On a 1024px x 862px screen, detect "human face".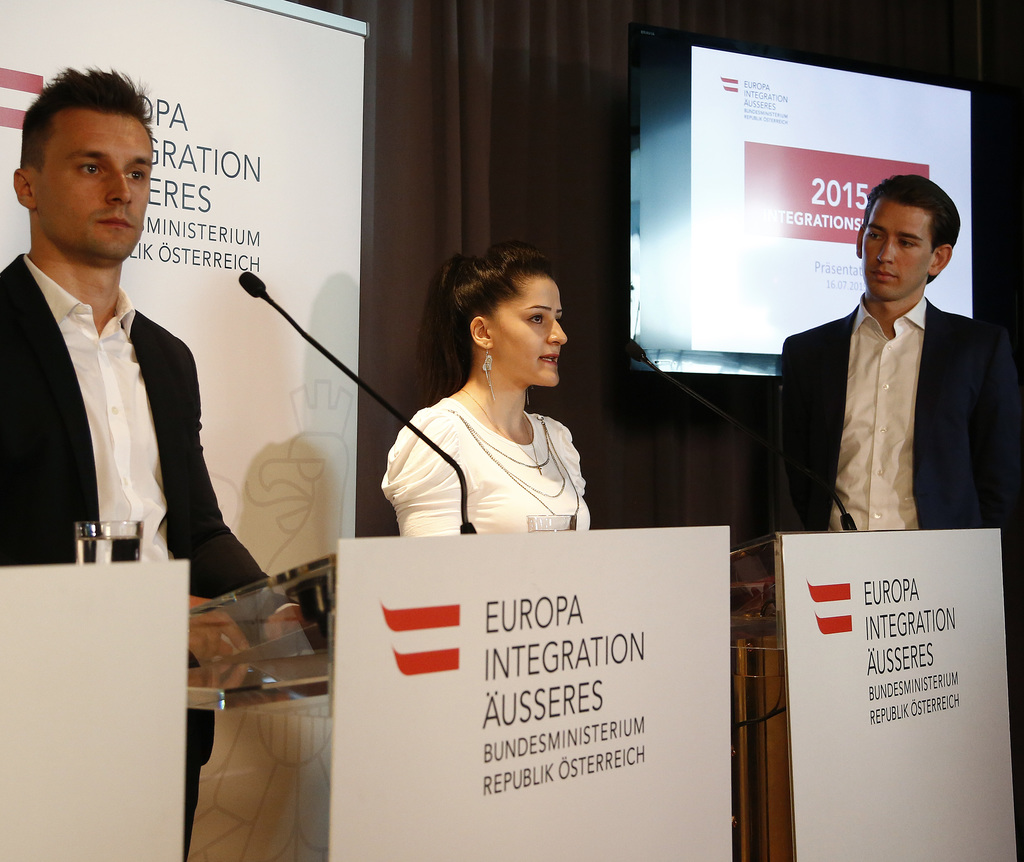
33 112 154 256.
